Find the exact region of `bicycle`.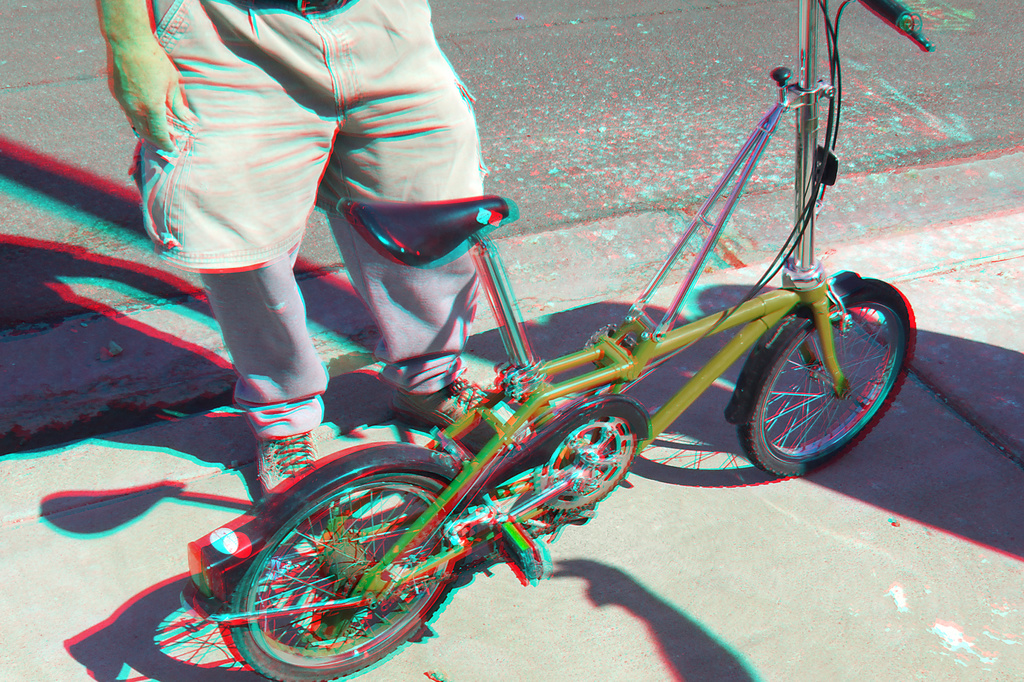
Exact region: 58,72,984,651.
